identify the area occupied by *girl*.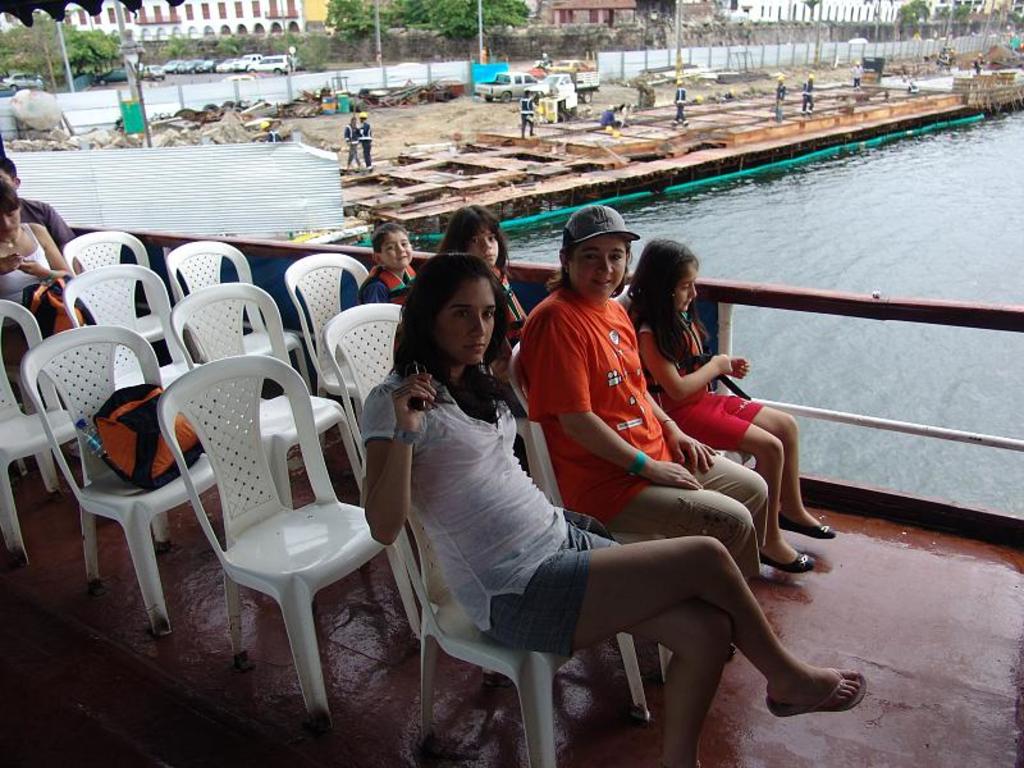
Area: box(626, 237, 838, 571).
